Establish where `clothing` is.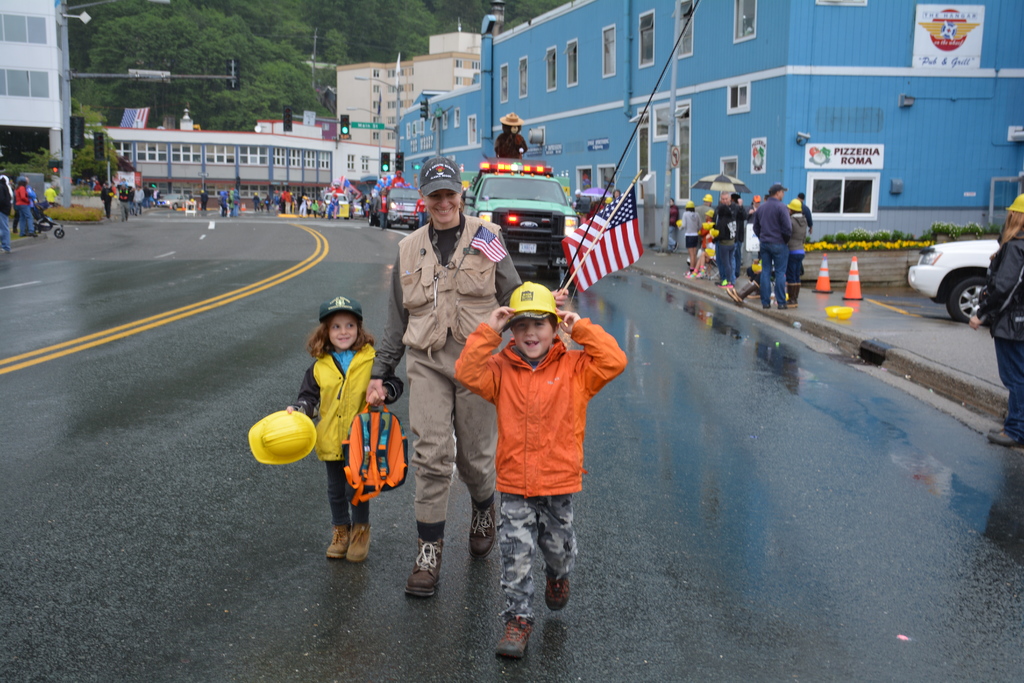
Established at x1=101, y1=186, x2=112, y2=216.
